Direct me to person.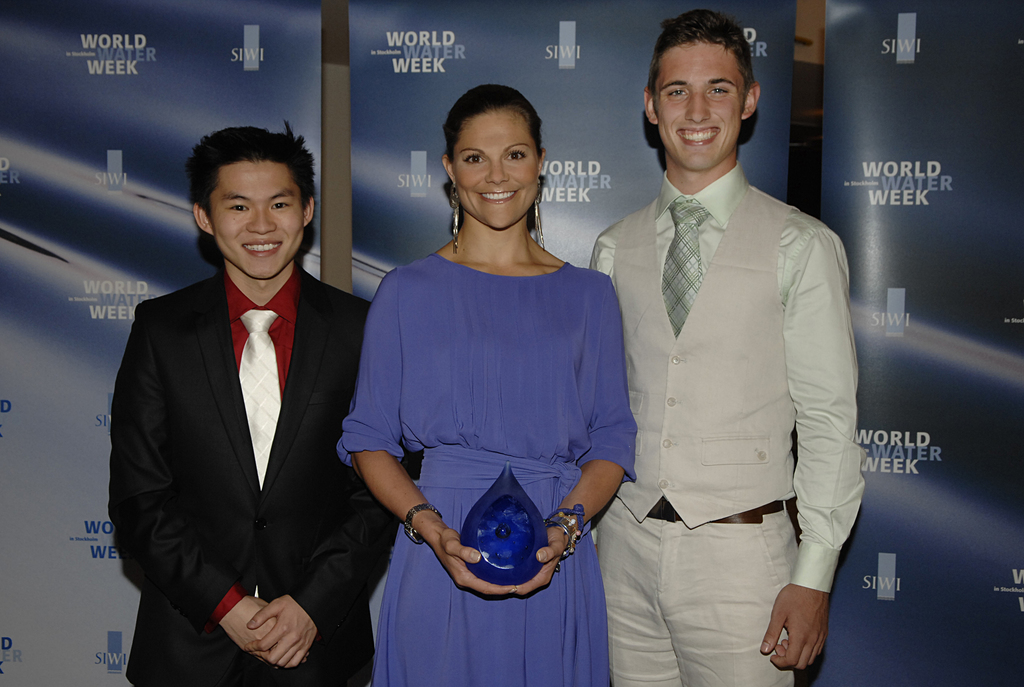
Direction: detection(574, 10, 853, 686).
